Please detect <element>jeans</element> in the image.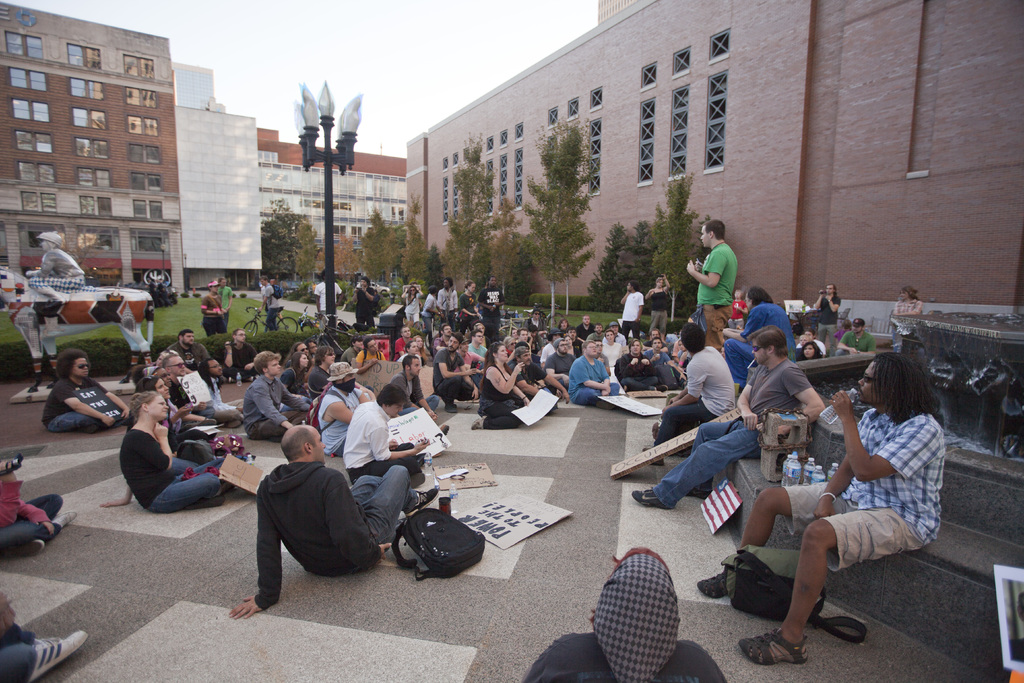
rect(350, 462, 414, 547).
